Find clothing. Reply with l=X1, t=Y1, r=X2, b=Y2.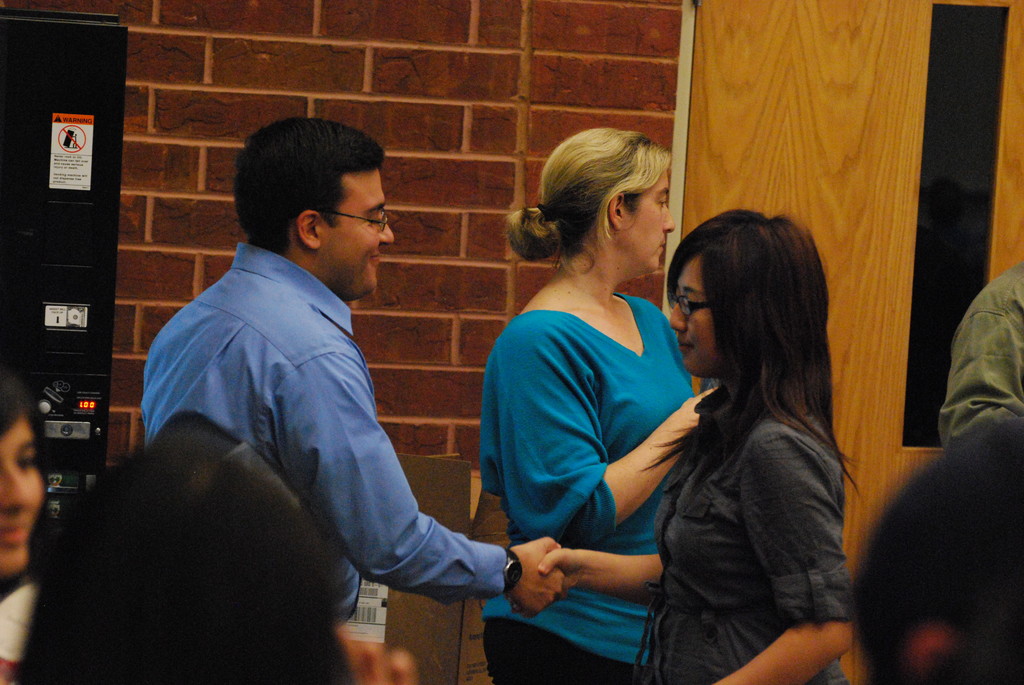
l=938, t=260, r=1023, b=450.
